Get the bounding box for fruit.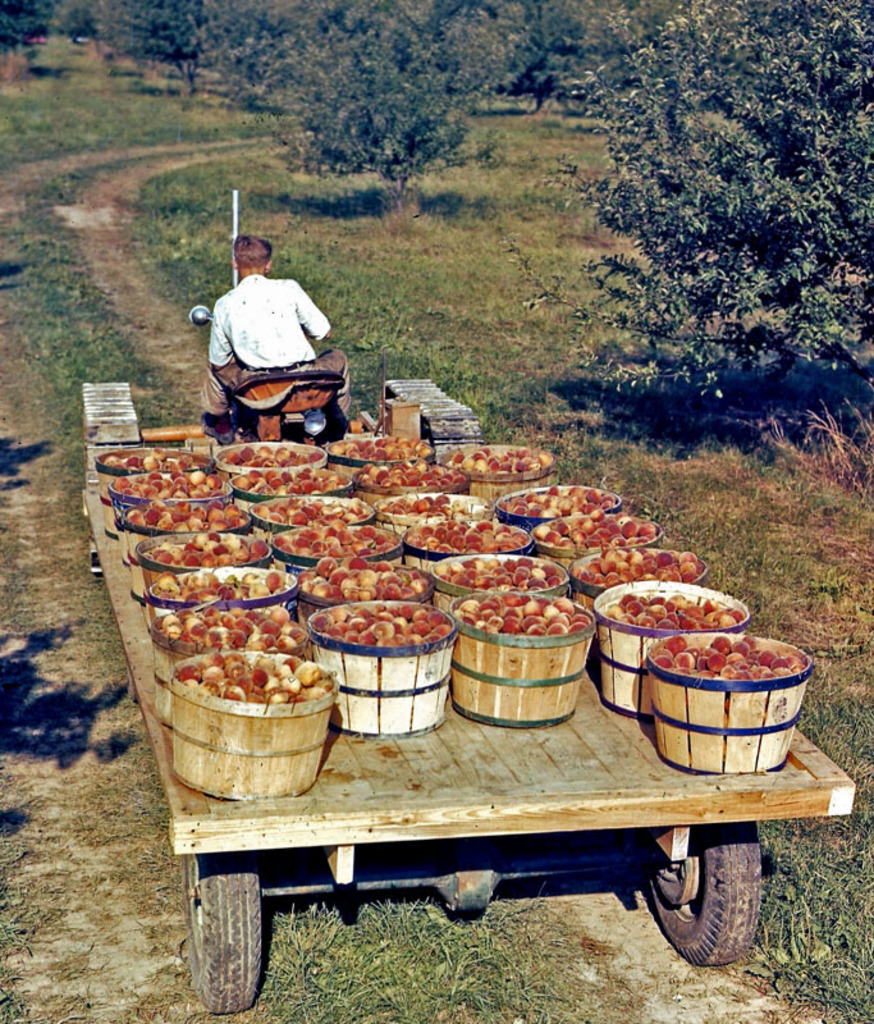
[x1=672, y1=652, x2=696, y2=669].
